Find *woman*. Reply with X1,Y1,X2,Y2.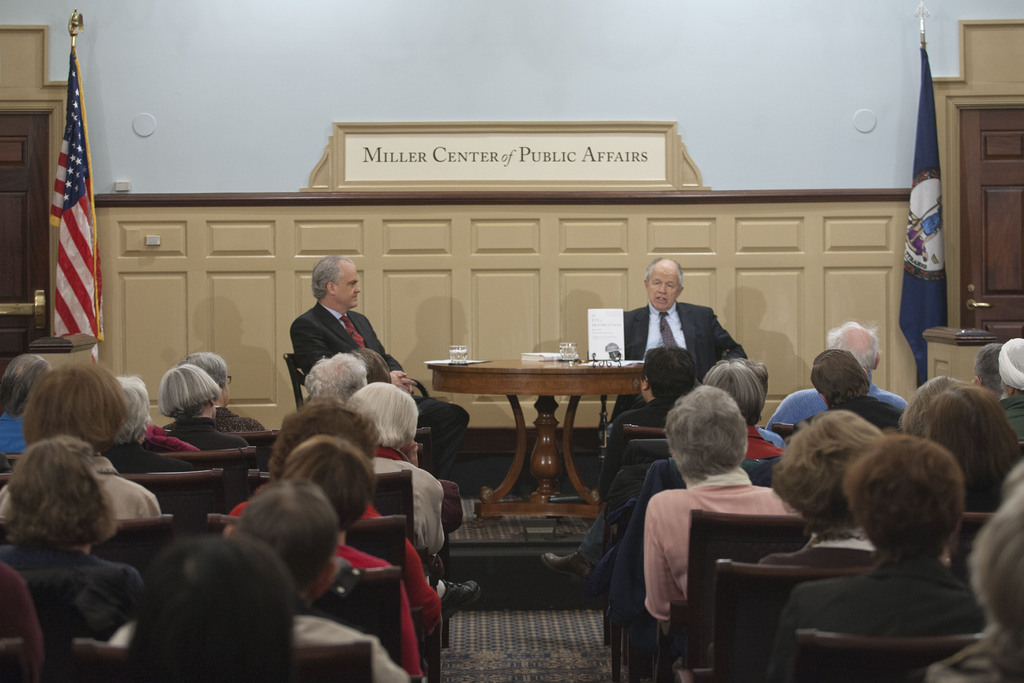
227,400,444,631.
